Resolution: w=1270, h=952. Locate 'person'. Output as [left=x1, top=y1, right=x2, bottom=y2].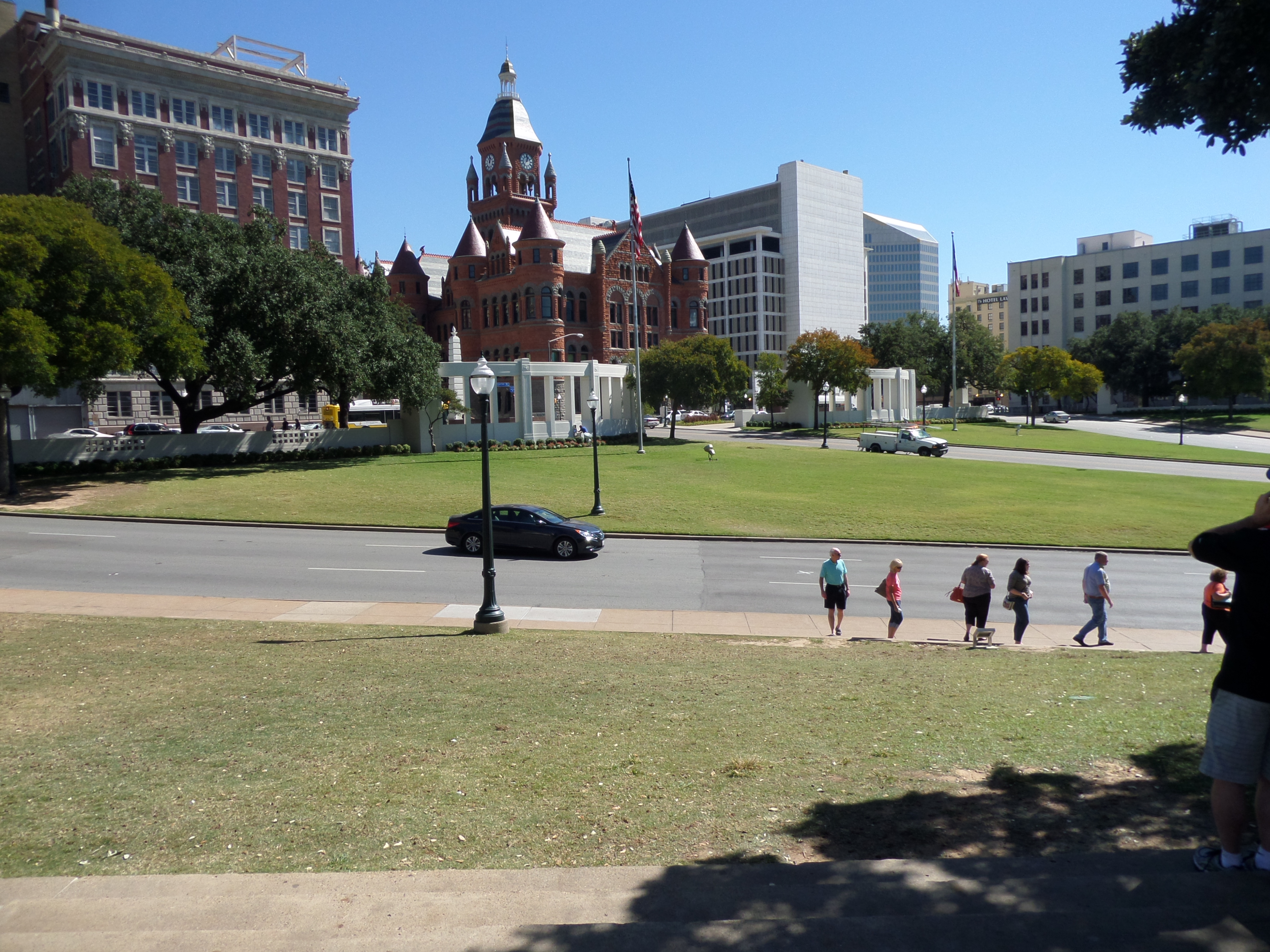
[left=260, top=164, right=265, bottom=187].
